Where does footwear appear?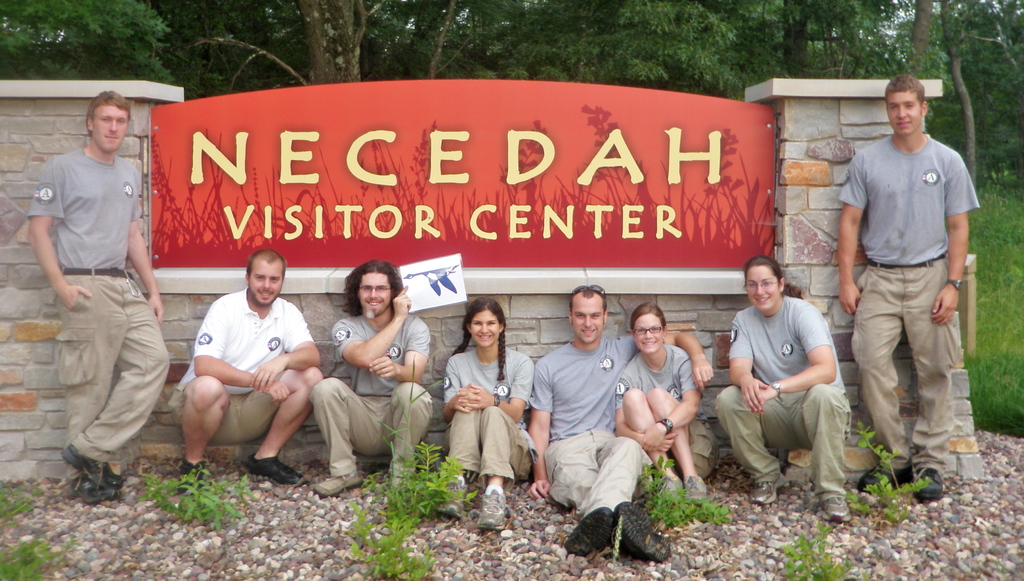
Appears at select_region(819, 493, 851, 520).
